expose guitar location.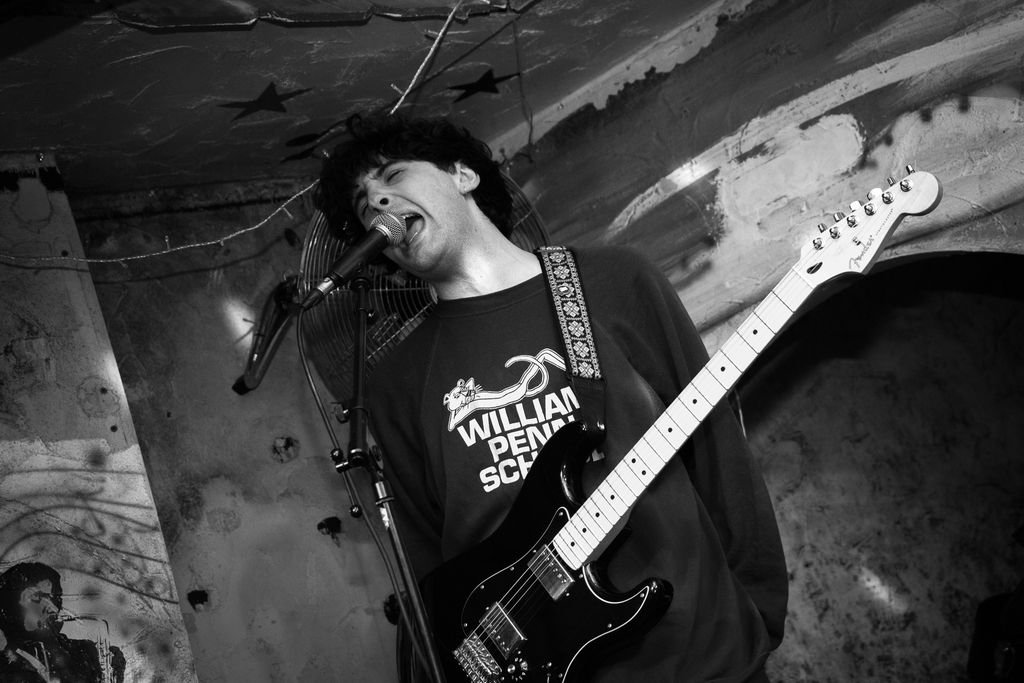
Exposed at BBox(430, 164, 941, 675).
